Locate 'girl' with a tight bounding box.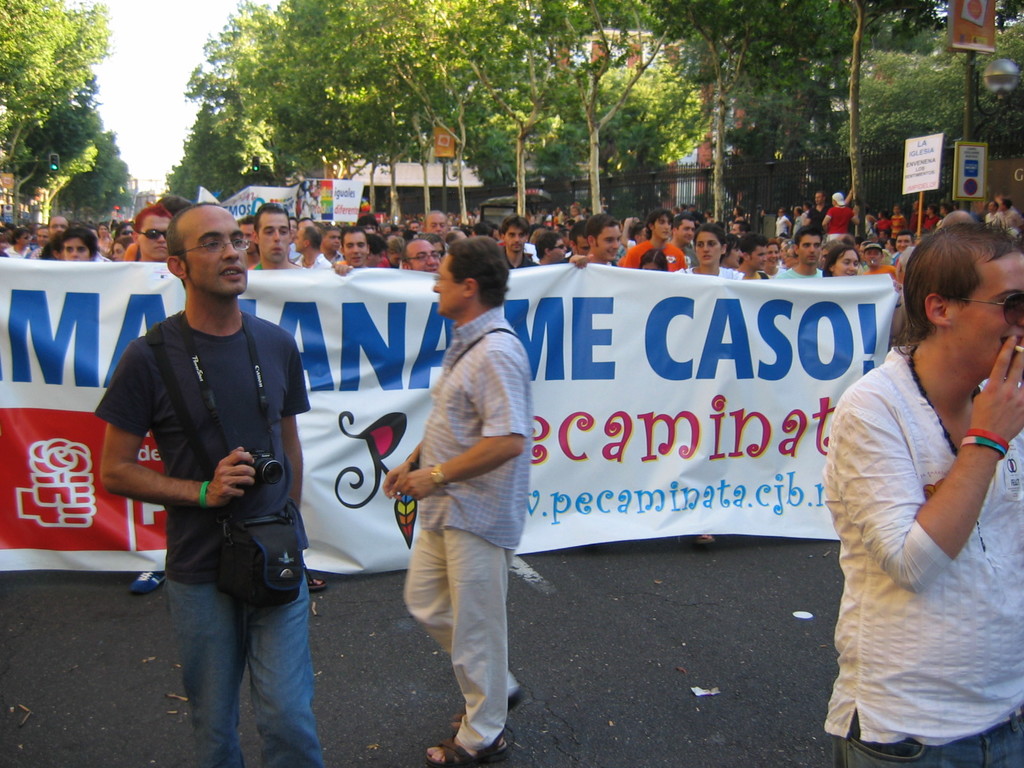
(637,245,668,271).
